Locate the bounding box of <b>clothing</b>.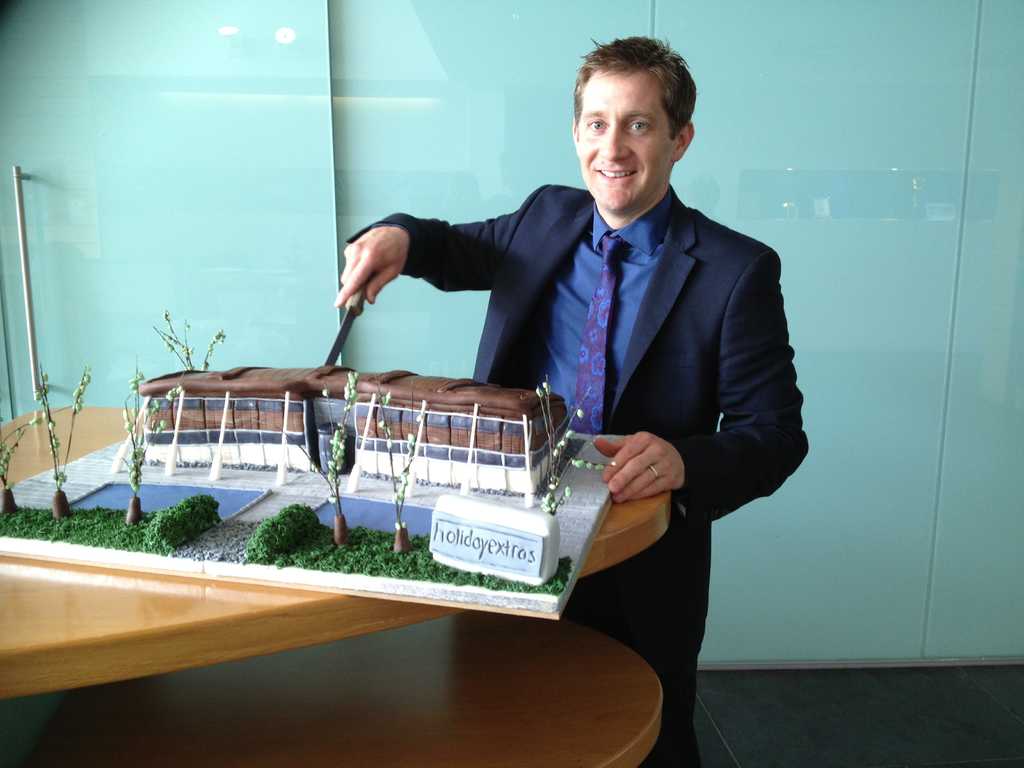
Bounding box: pyautogui.locateOnScreen(317, 125, 755, 557).
